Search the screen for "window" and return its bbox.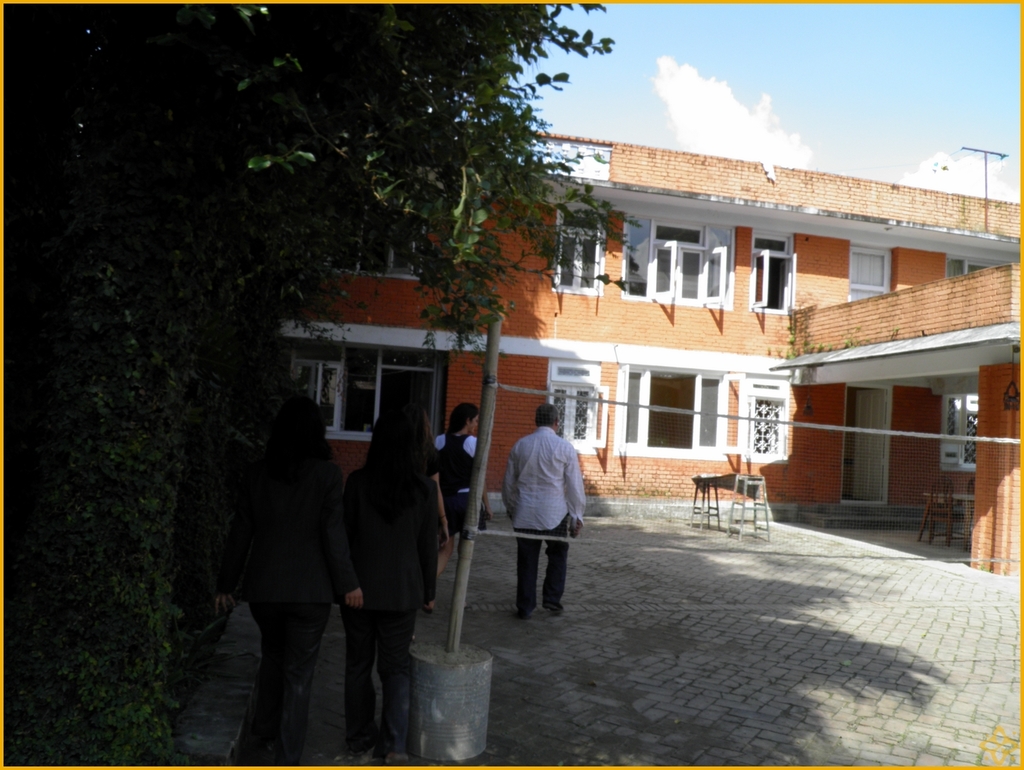
Found: BBox(735, 380, 794, 453).
